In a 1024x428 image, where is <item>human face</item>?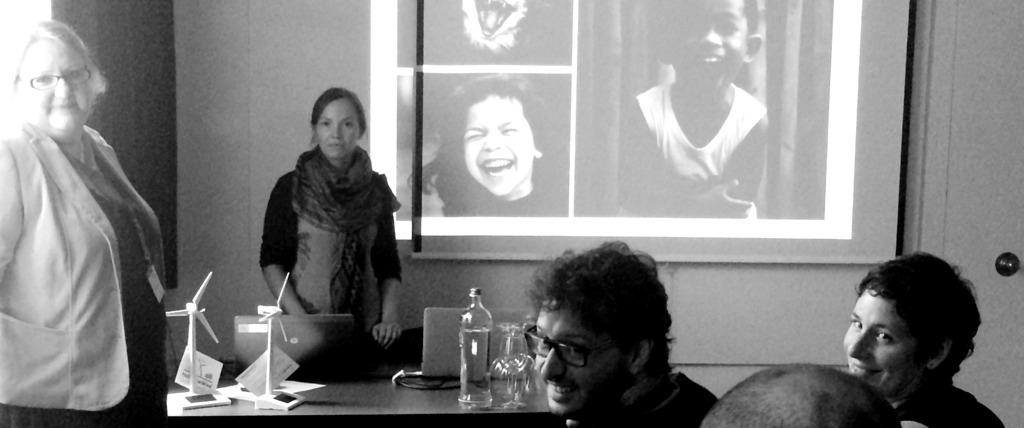
(left=317, top=98, right=364, bottom=159).
